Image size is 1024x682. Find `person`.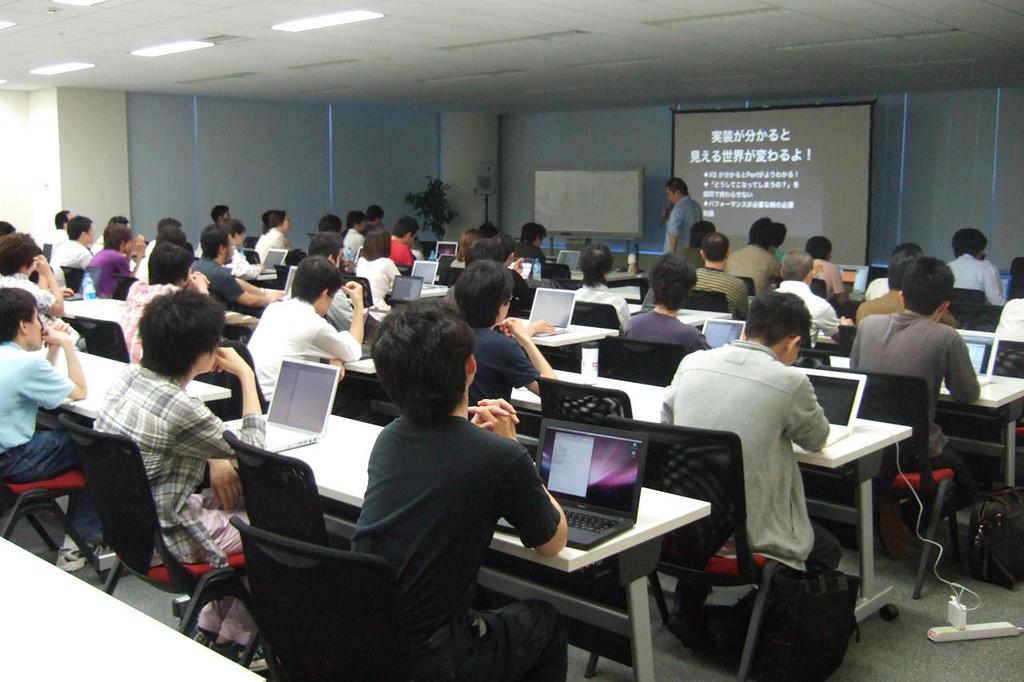
(x1=802, y1=232, x2=848, y2=305).
